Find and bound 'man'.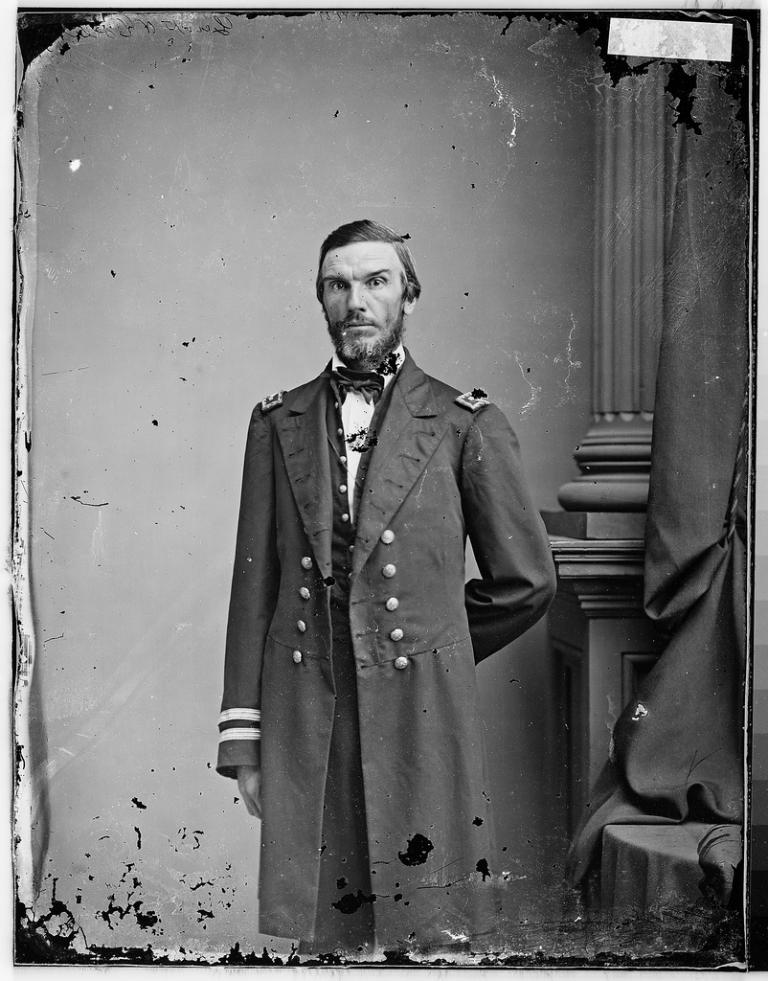
Bound: bbox=(236, 216, 572, 980).
